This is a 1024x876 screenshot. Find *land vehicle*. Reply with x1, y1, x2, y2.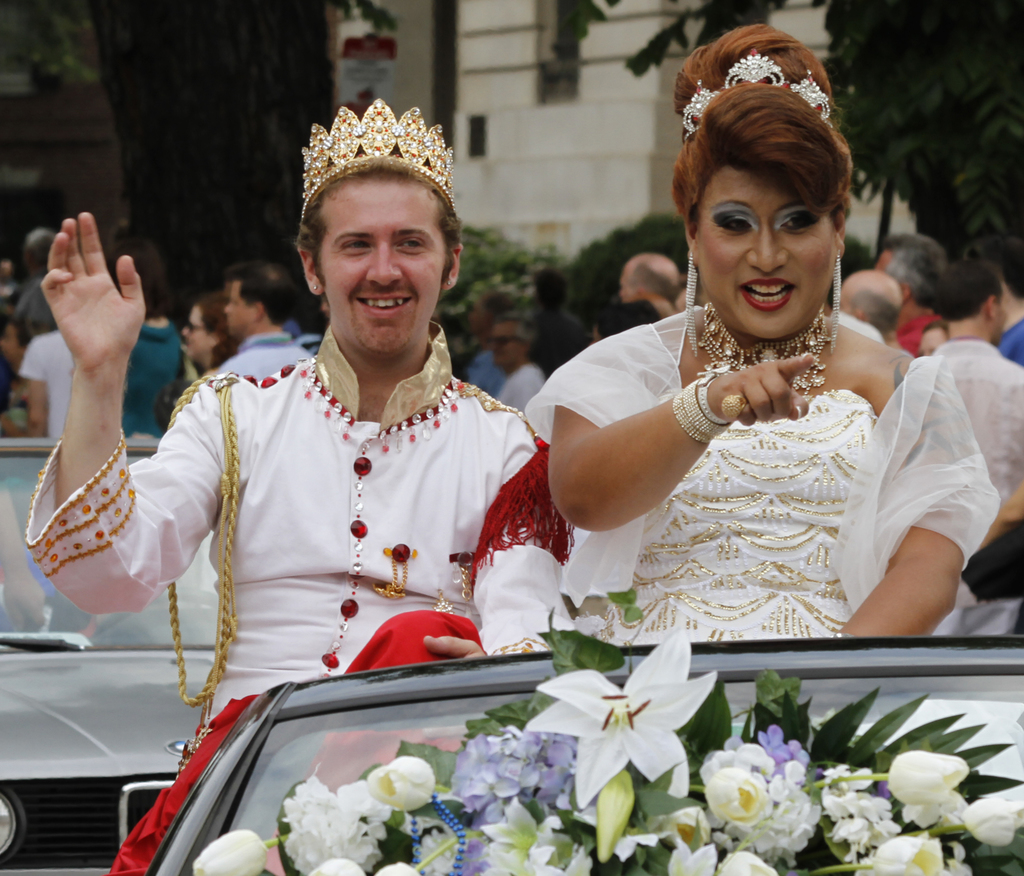
0, 437, 216, 875.
